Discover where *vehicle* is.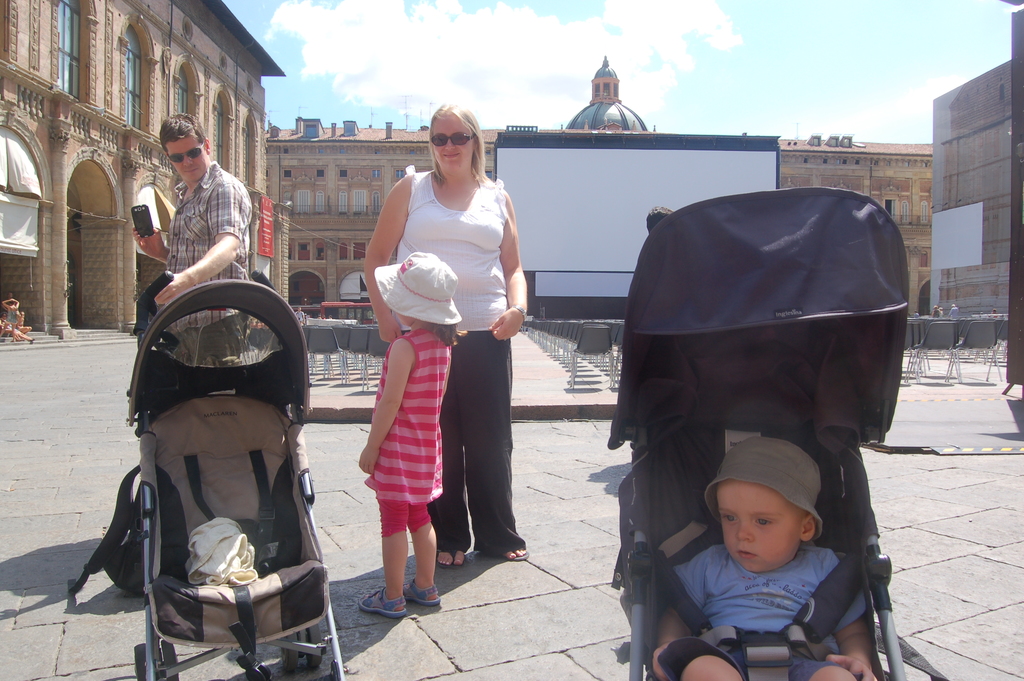
Discovered at 318/301/378/322.
